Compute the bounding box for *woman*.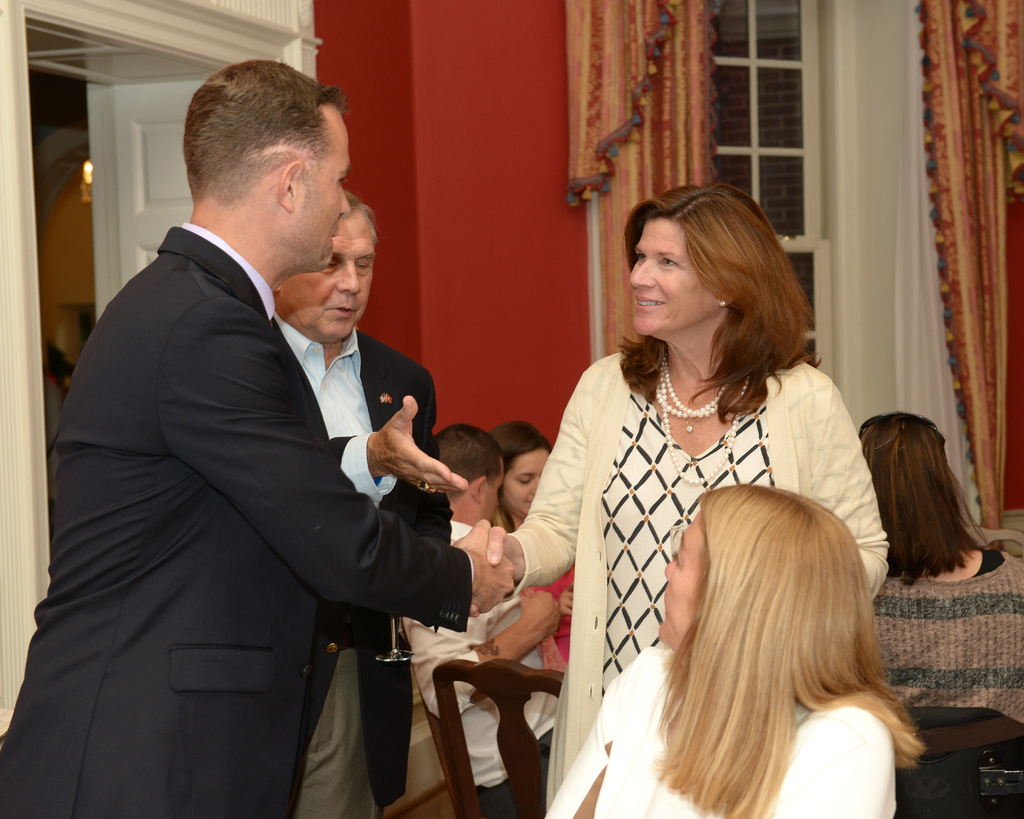
[868,410,1023,729].
